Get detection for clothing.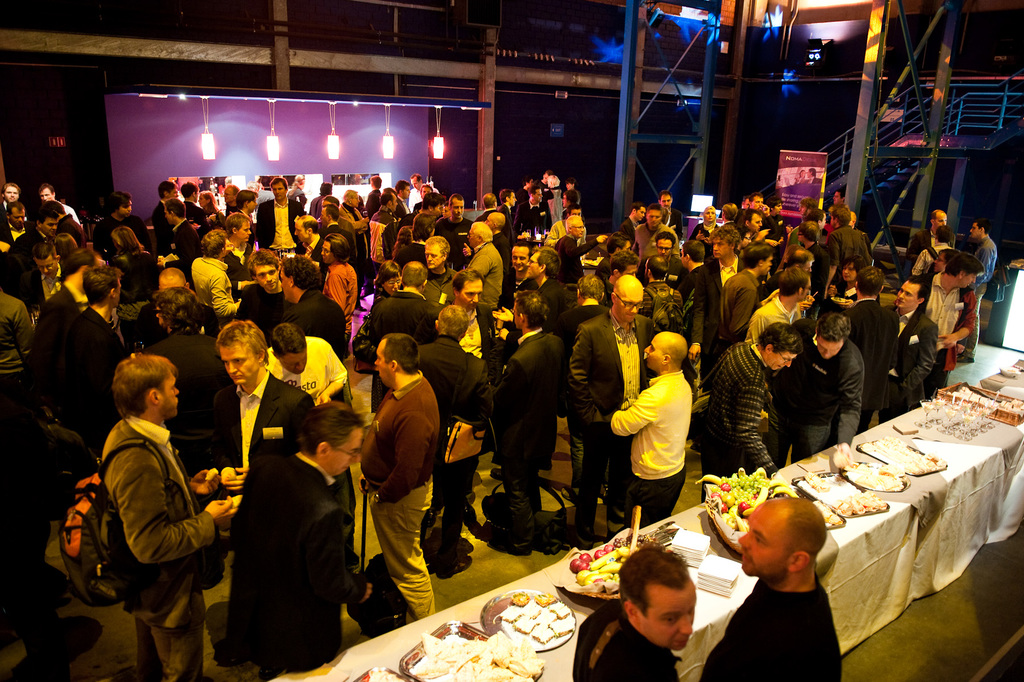
Detection: x1=701 y1=560 x2=845 y2=681.
